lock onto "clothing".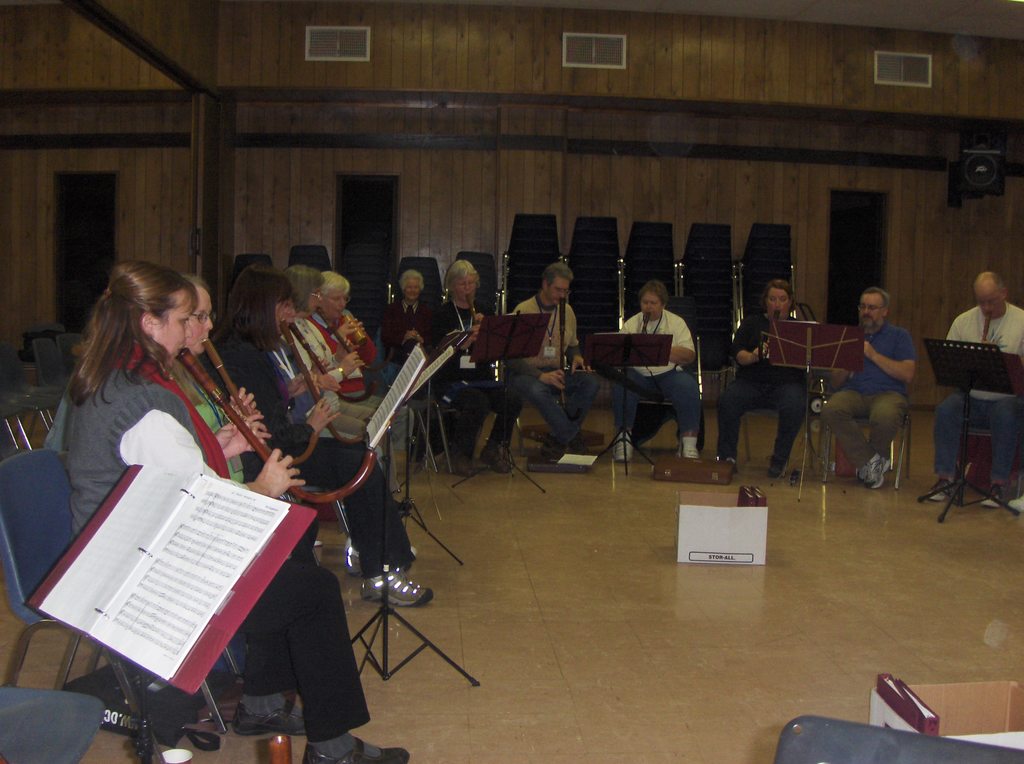
Locked: bbox=(589, 300, 706, 436).
